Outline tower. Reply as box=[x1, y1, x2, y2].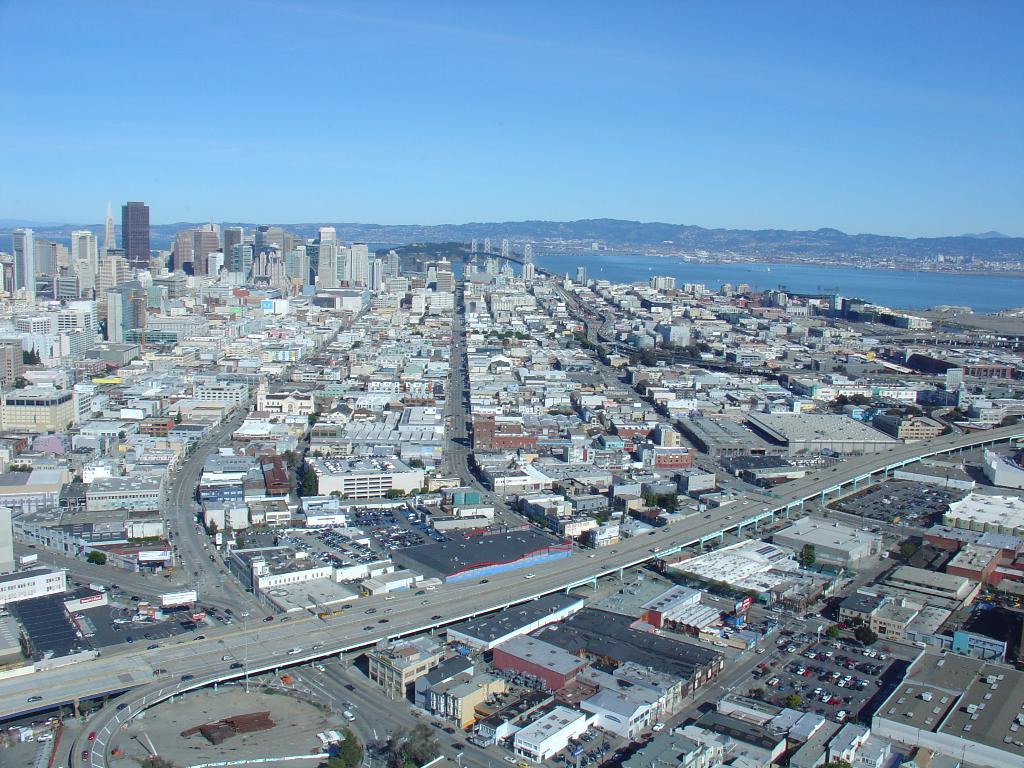
box=[196, 232, 216, 273].
